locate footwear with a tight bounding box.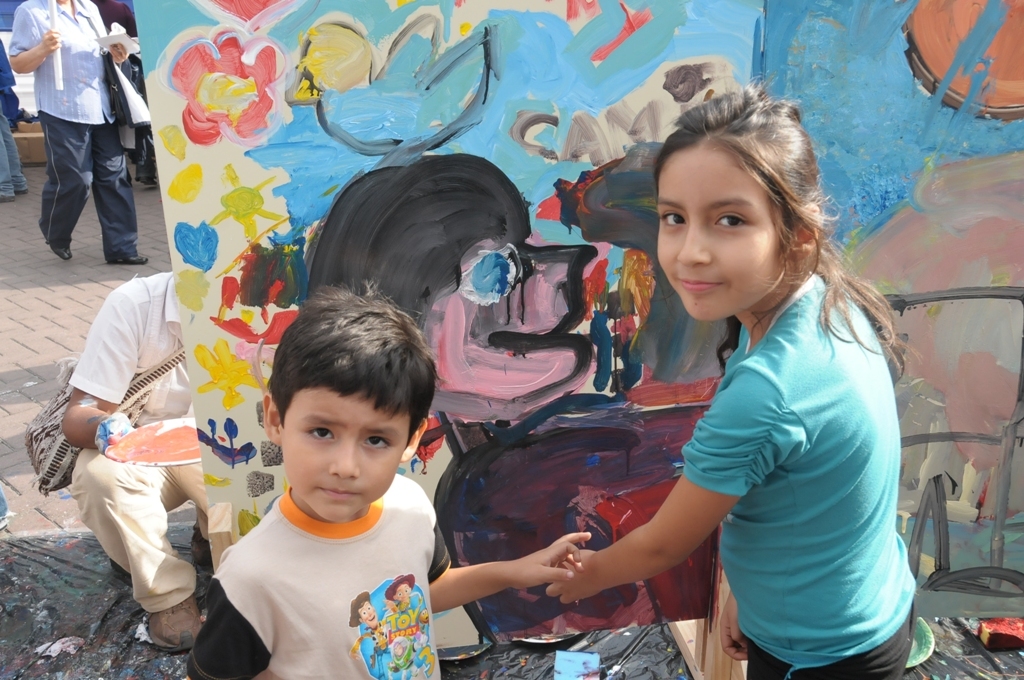
box(107, 253, 148, 262).
